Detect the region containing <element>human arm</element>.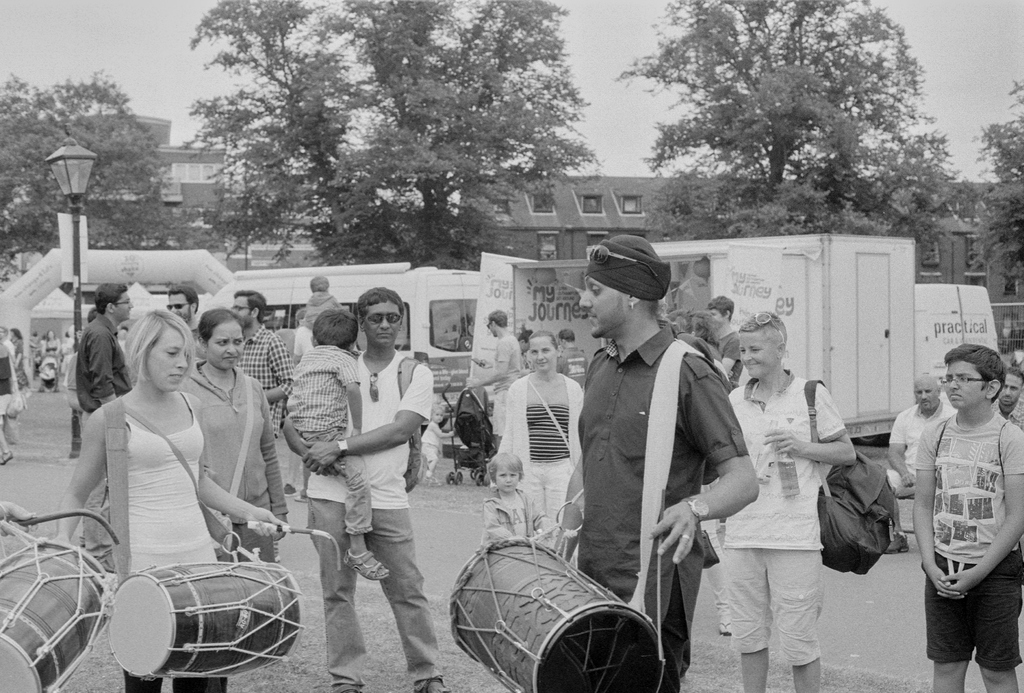
36 405 106 555.
